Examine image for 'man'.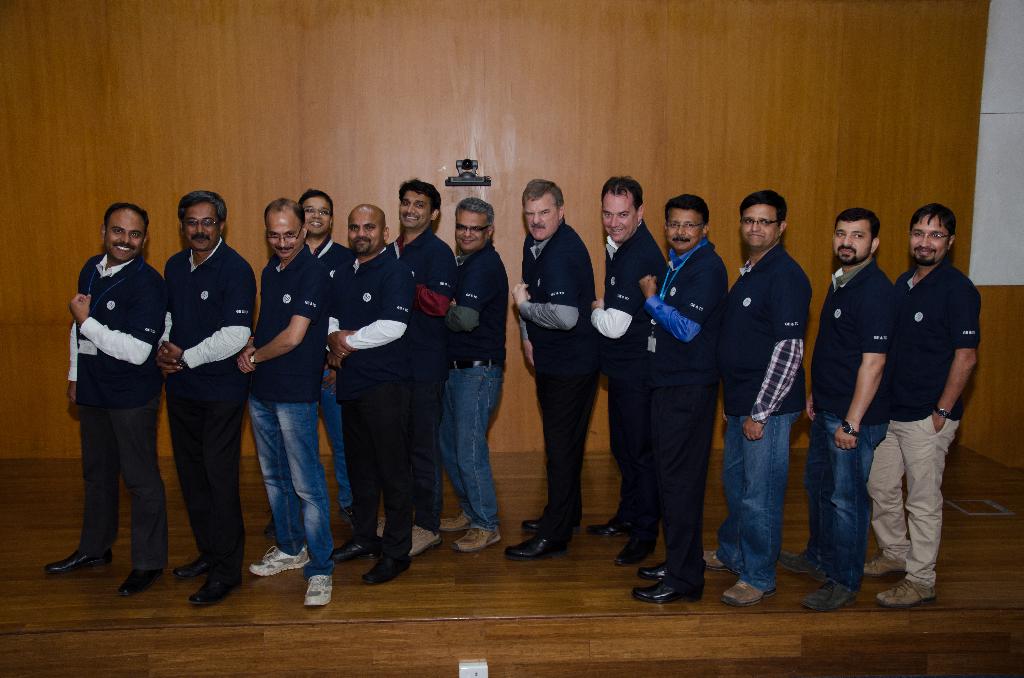
Examination result: crop(245, 195, 326, 611).
